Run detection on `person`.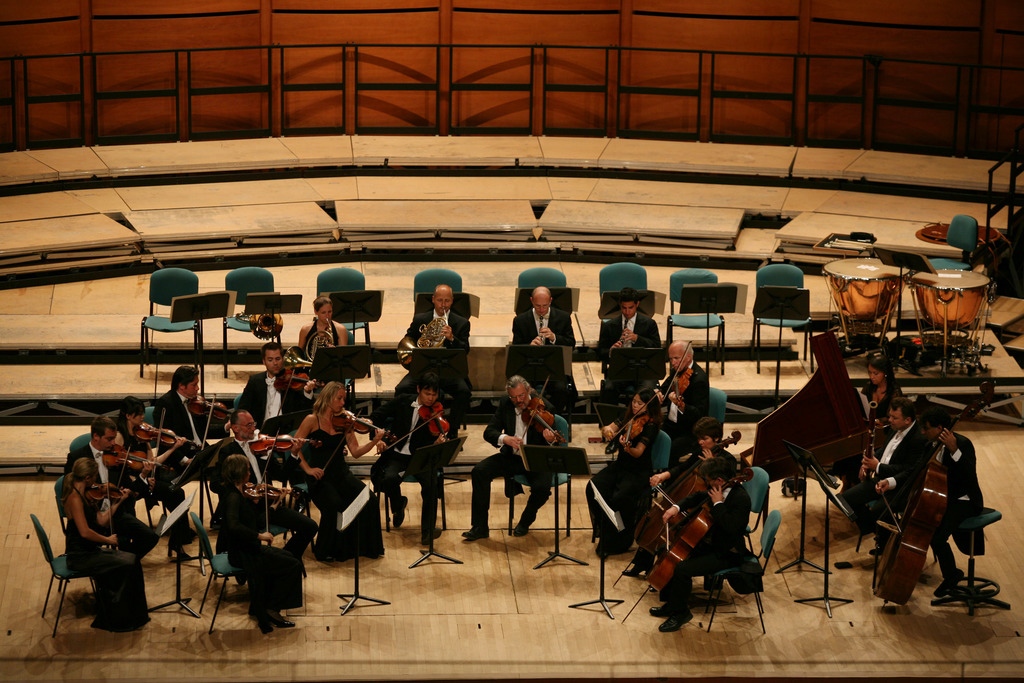
Result: x1=600 y1=289 x2=659 y2=384.
